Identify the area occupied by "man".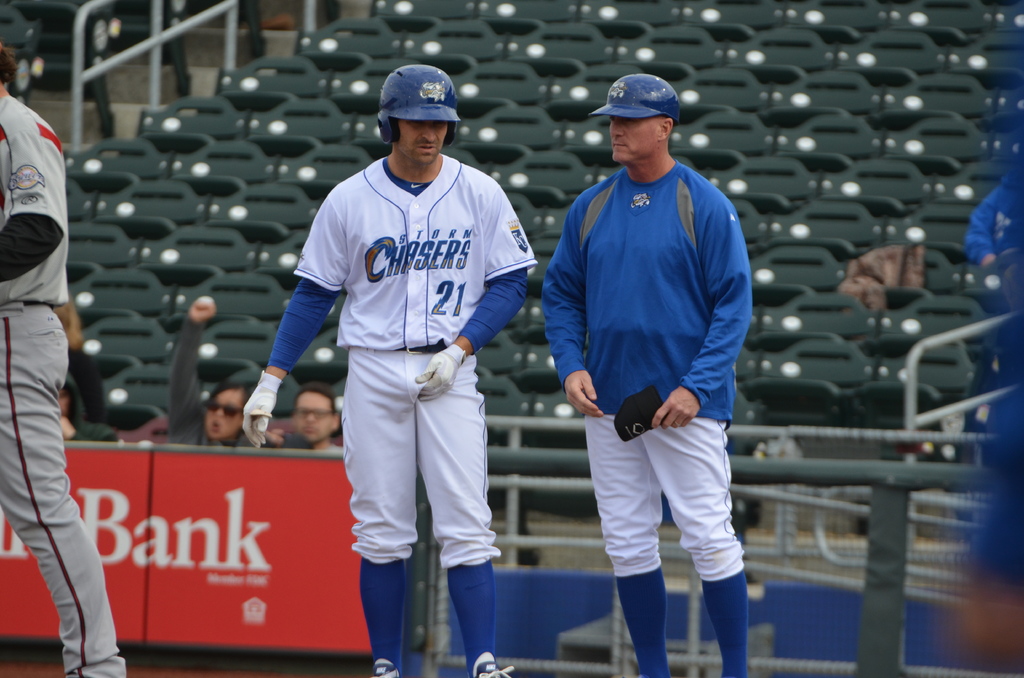
Area: 240 63 540 677.
